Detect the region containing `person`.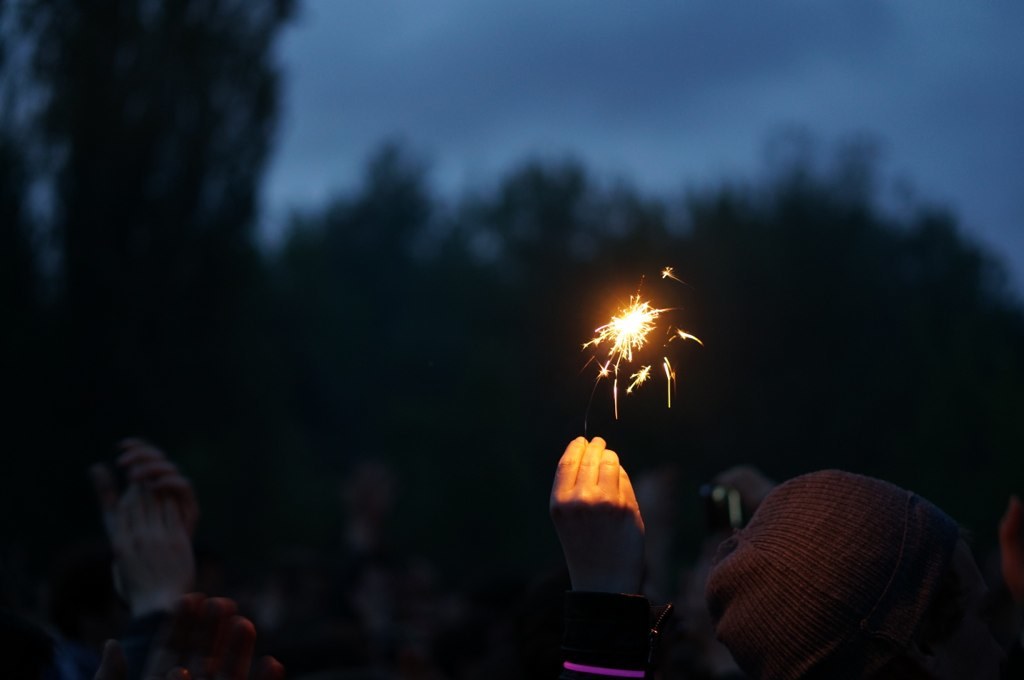
detection(104, 433, 289, 679).
